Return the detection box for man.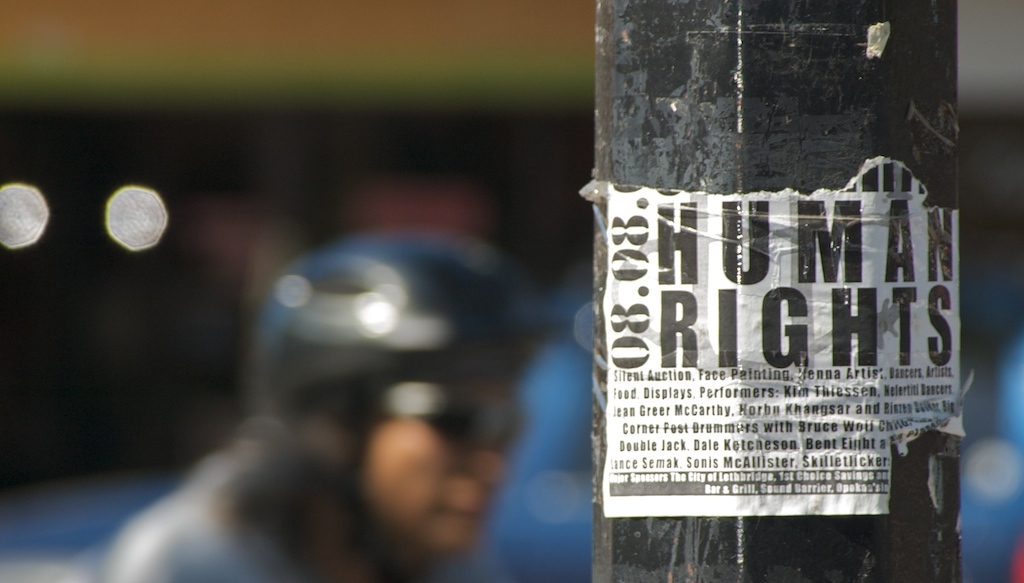
64,221,546,582.
